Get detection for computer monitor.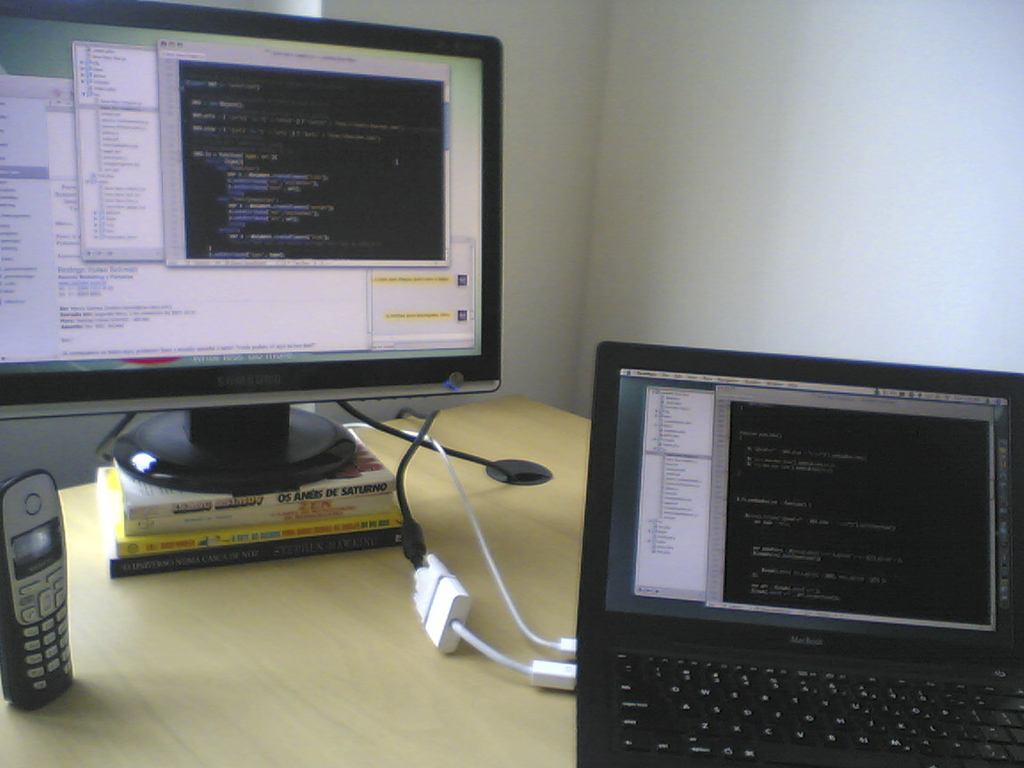
Detection: region(12, 26, 518, 543).
